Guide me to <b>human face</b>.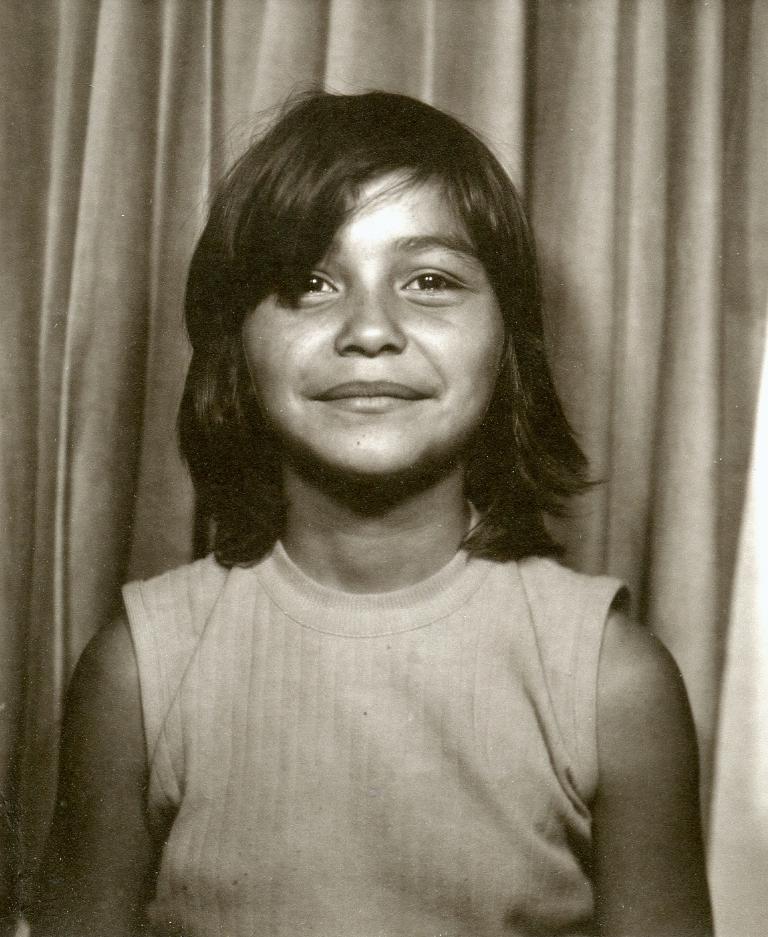
Guidance: box=[240, 167, 503, 480].
